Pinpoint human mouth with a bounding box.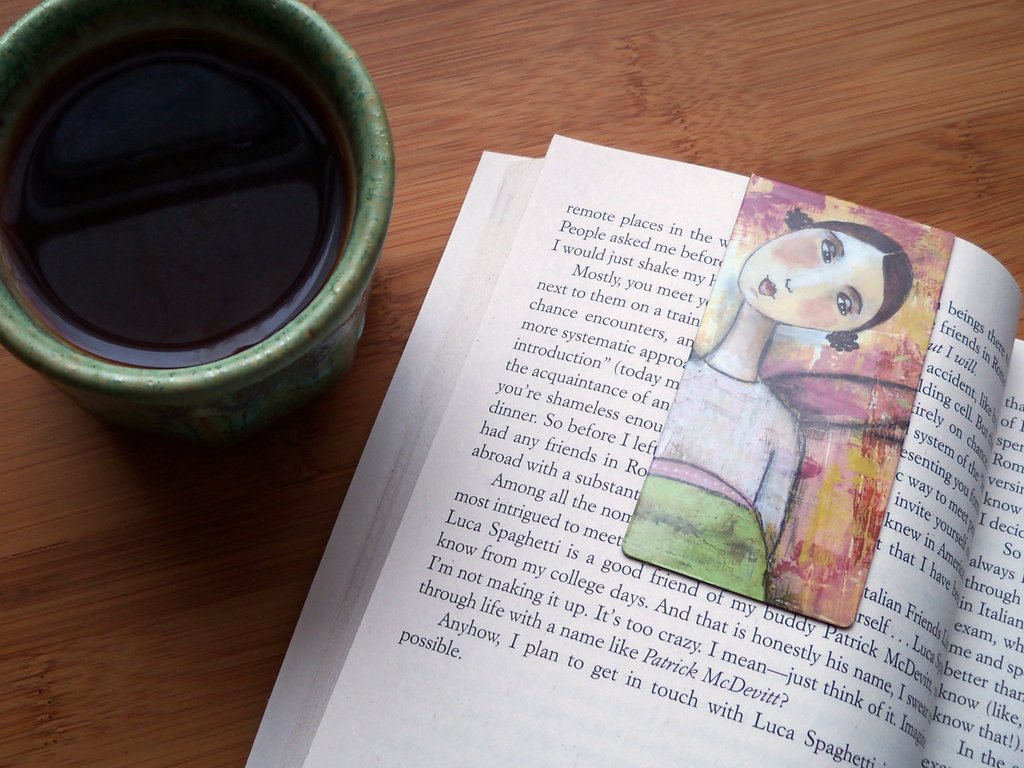
(759,276,774,294).
